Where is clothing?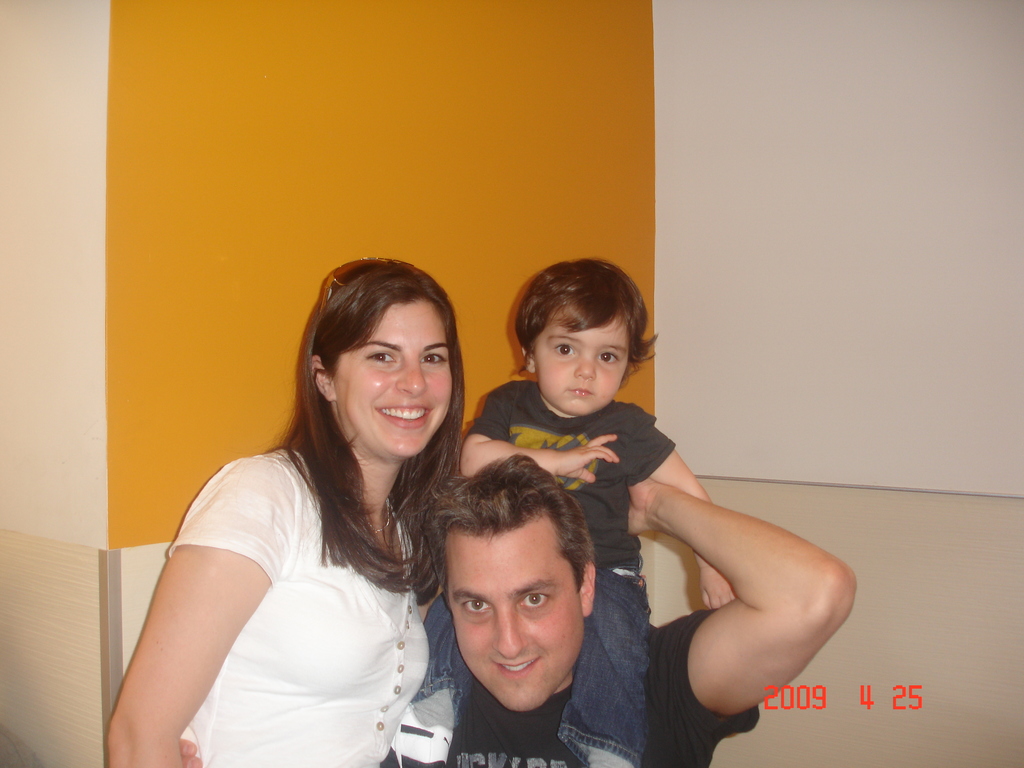
l=406, t=384, r=682, b=767.
